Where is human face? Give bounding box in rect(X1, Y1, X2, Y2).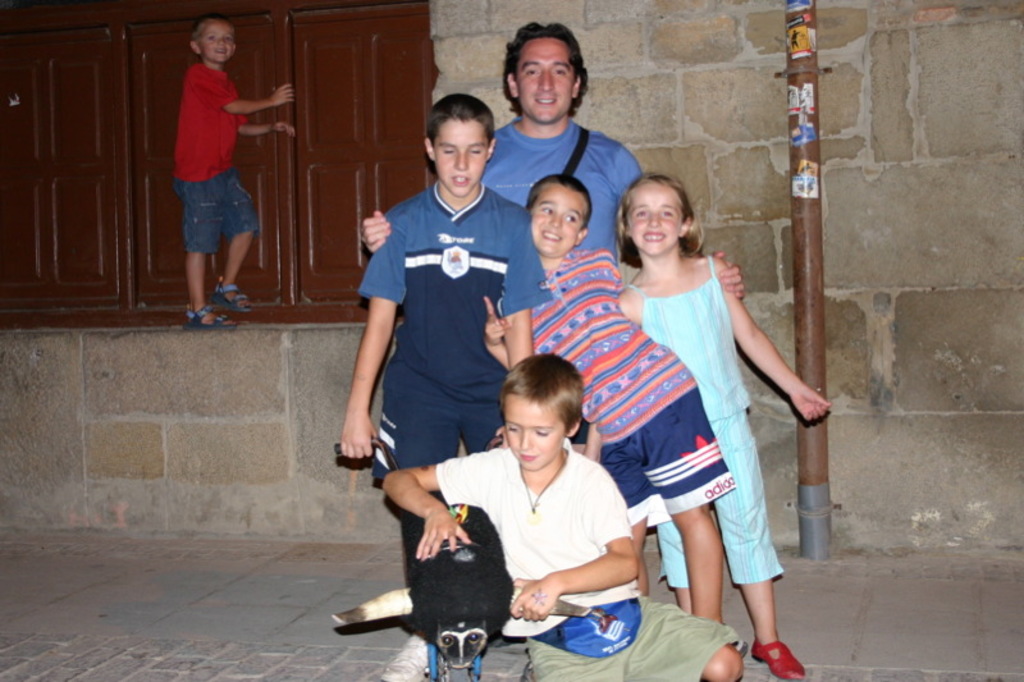
rect(530, 186, 586, 258).
